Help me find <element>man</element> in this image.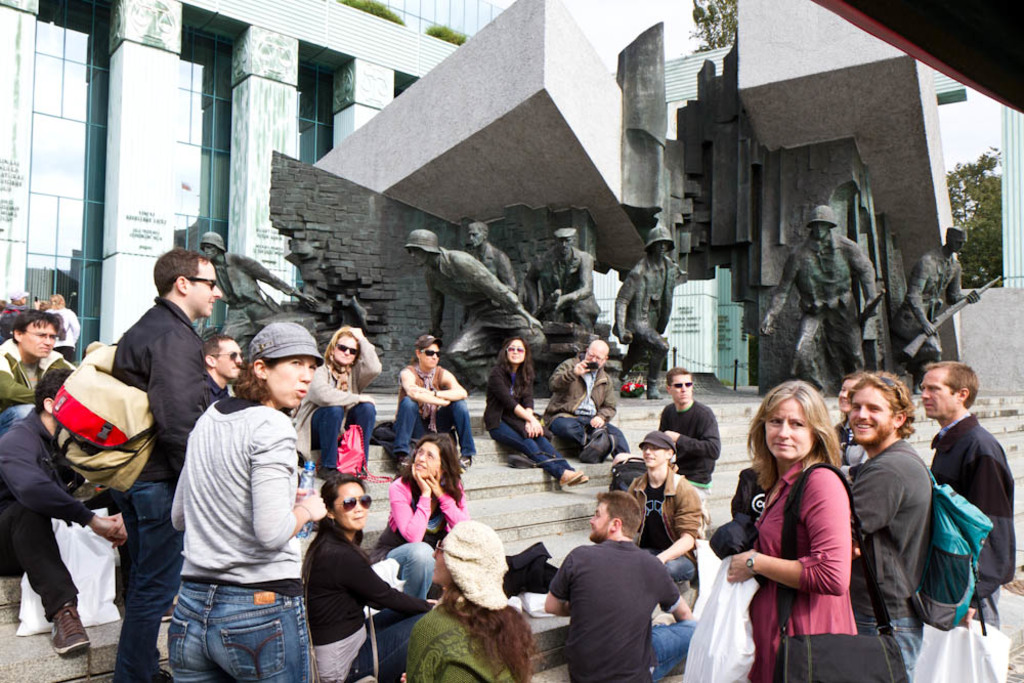
Found it: select_region(613, 224, 680, 399).
